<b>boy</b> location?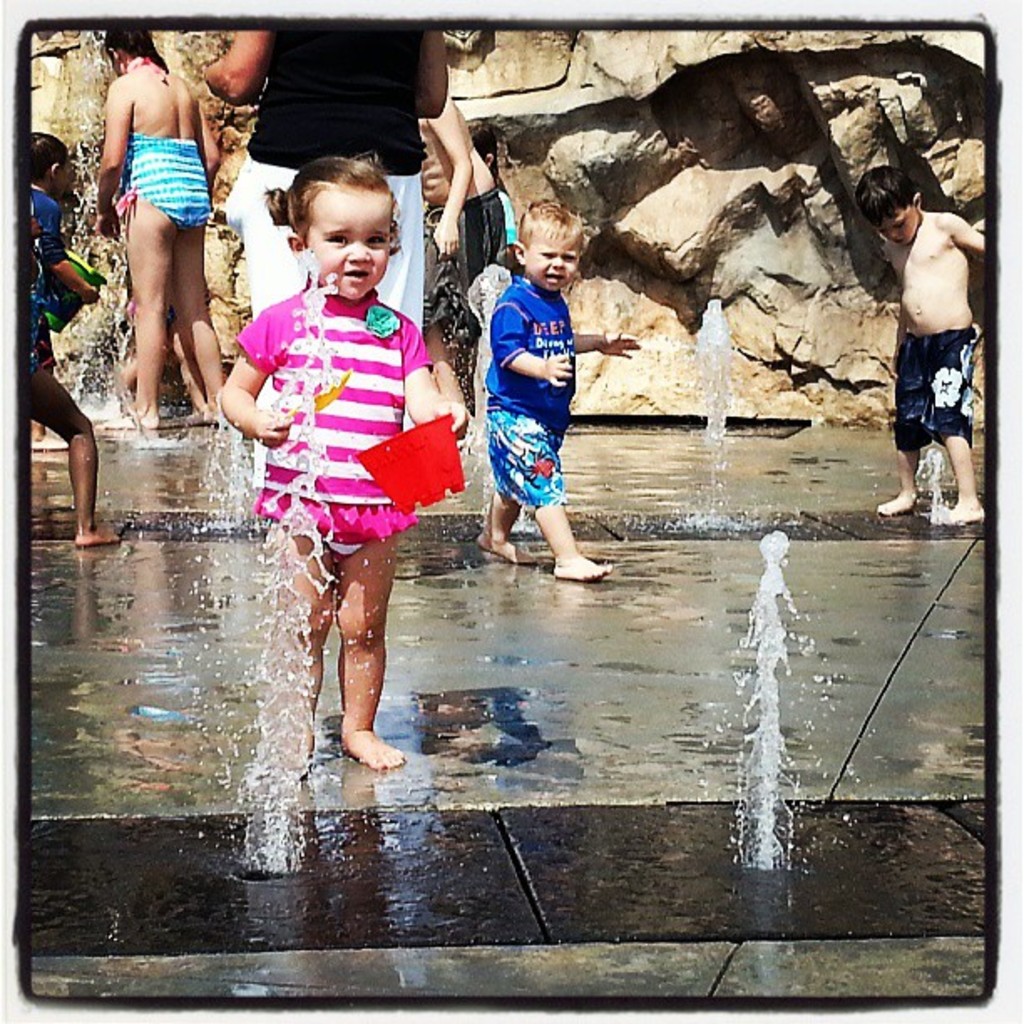
box=[23, 131, 99, 440]
